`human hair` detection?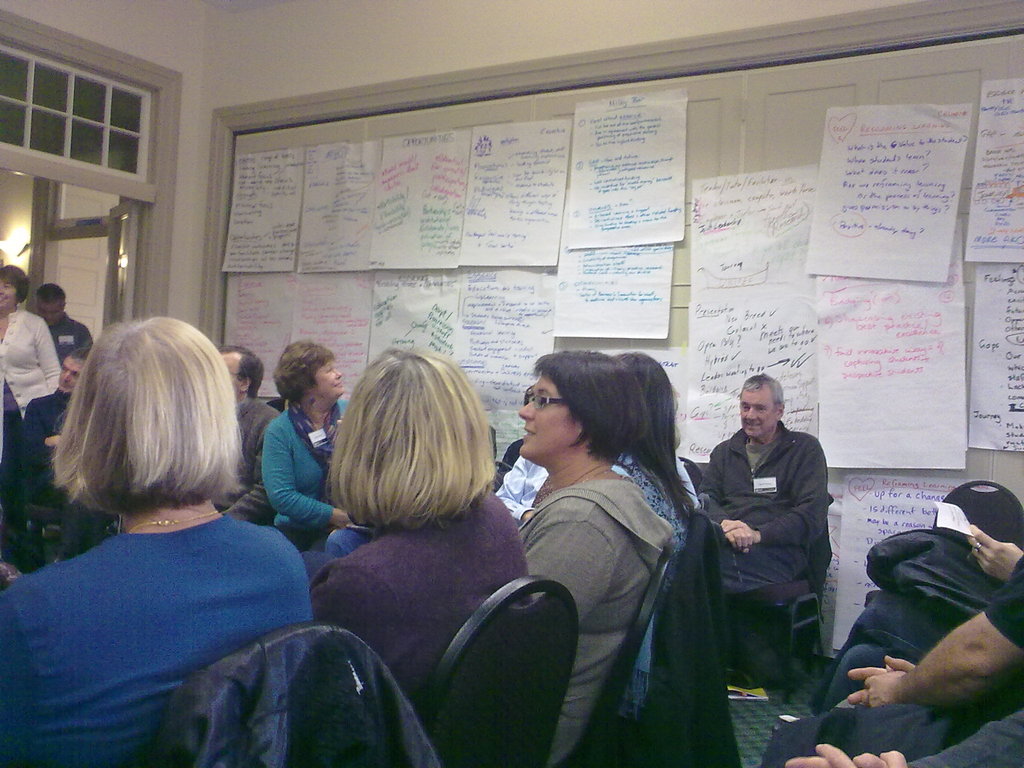
(left=329, top=348, right=490, bottom=563)
